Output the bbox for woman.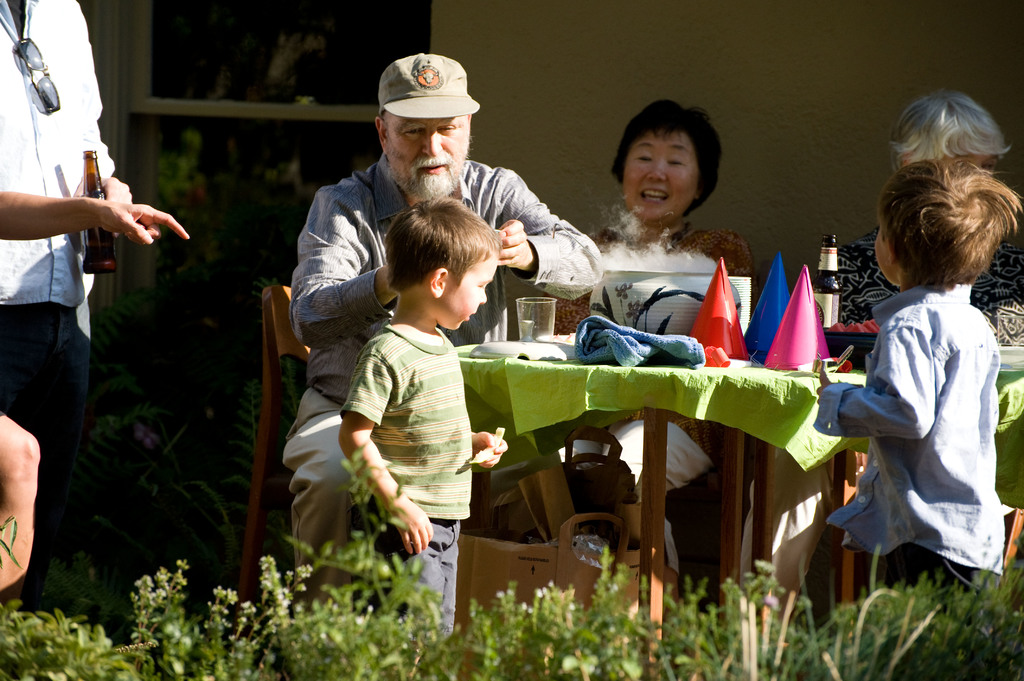
[x1=814, y1=92, x2=1023, y2=344].
